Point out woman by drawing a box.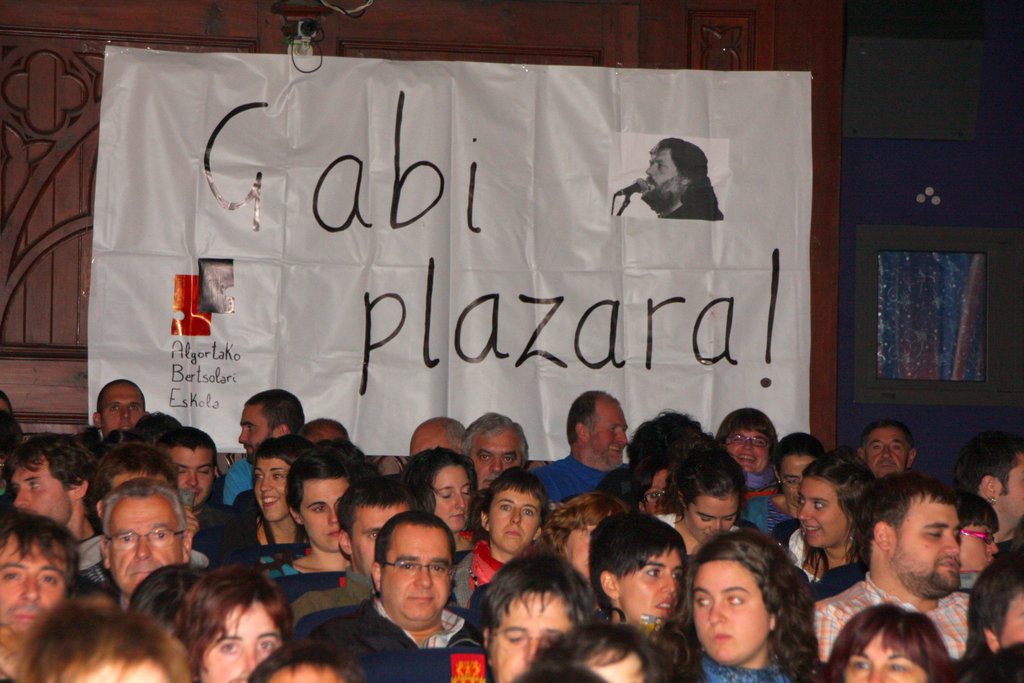
left=661, top=431, right=765, bottom=567.
